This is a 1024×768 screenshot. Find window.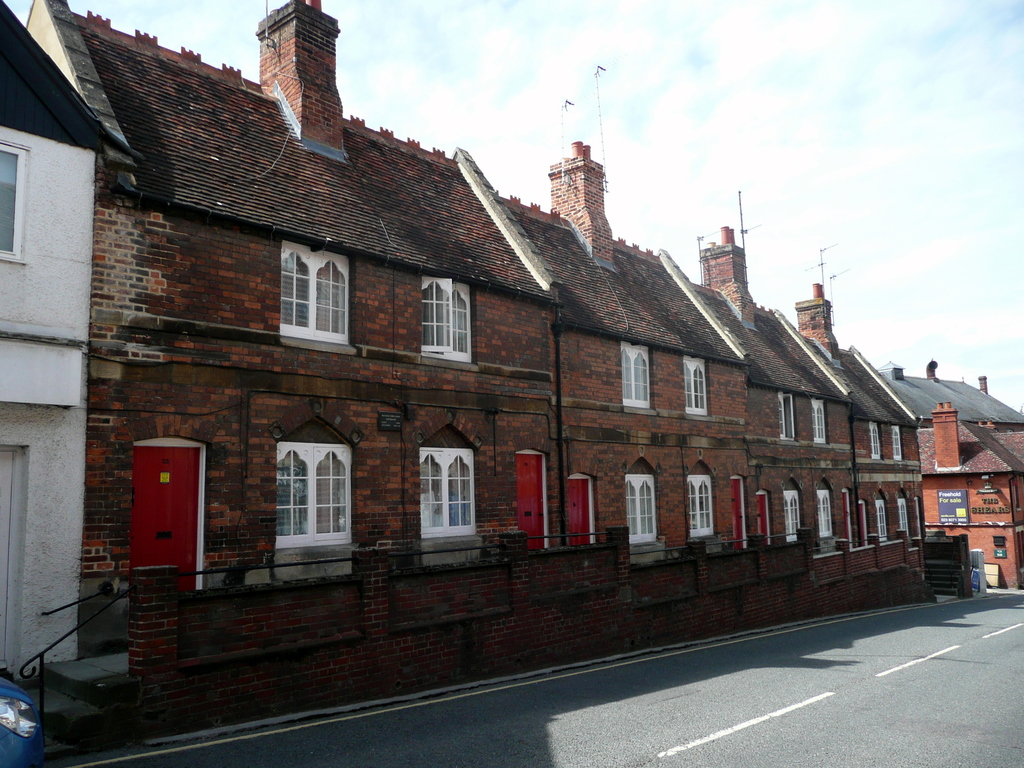
Bounding box: left=515, top=452, right=554, bottom=550.
